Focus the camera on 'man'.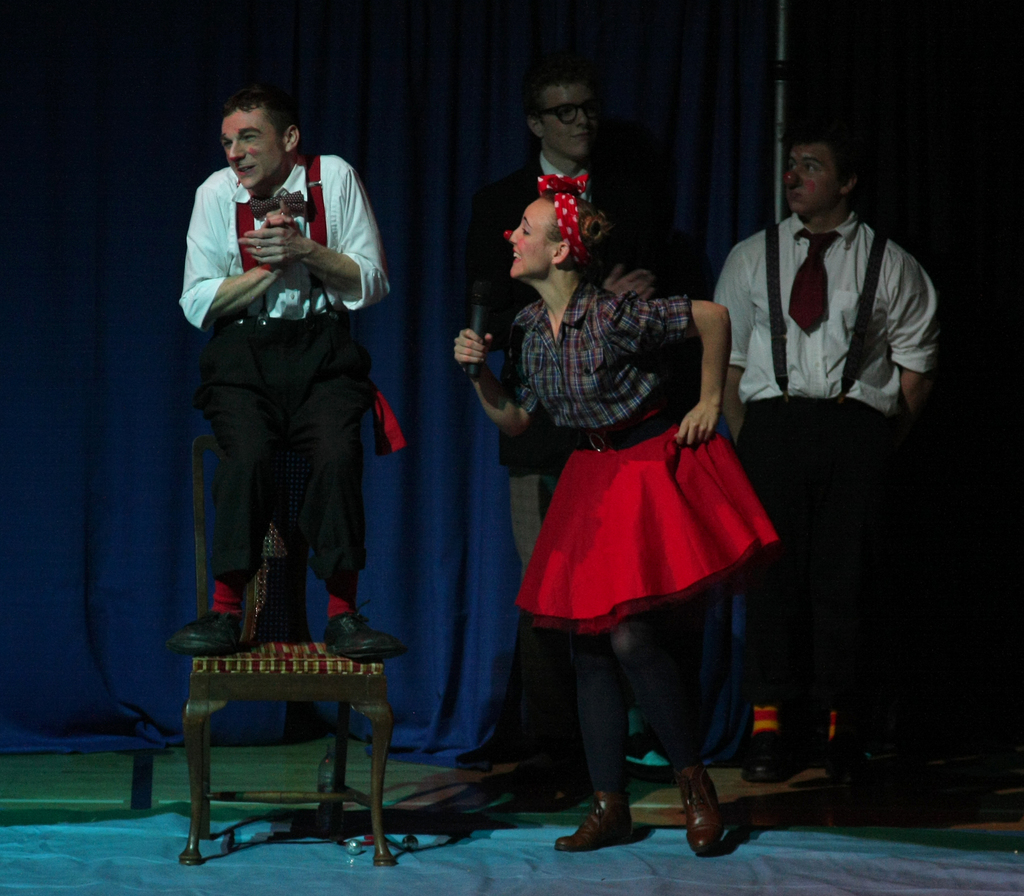
Focus region: (x1=692, y1=142, x2=954, y2=724).
